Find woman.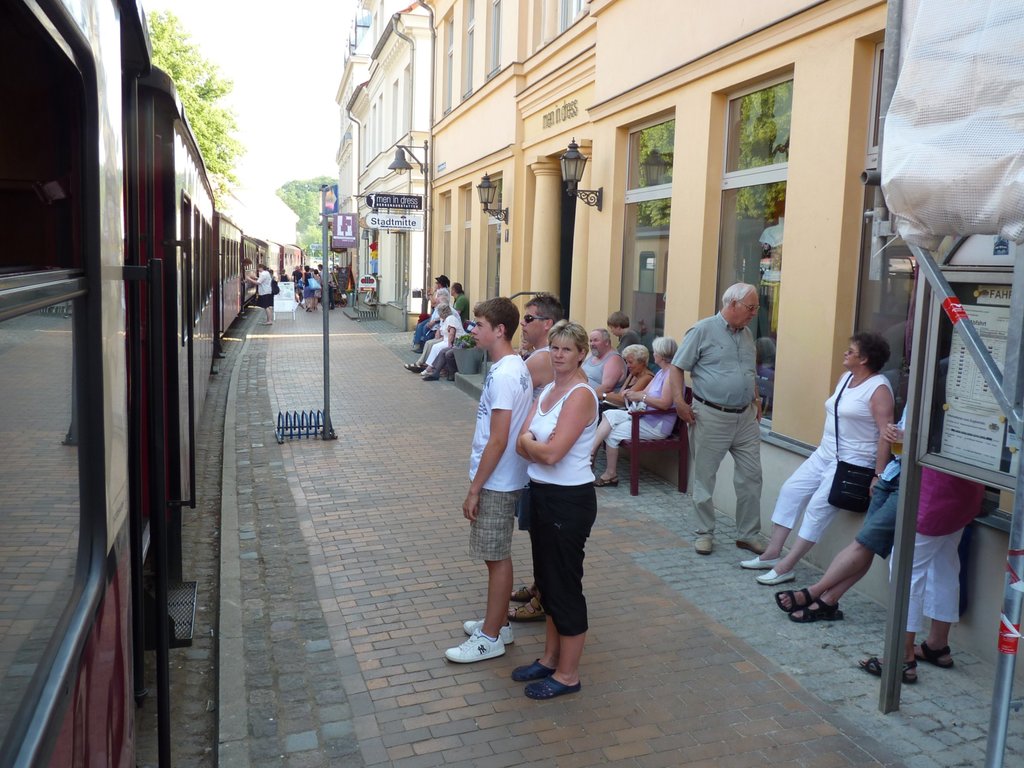
left=597, top=338, right=688, bottom=493.
